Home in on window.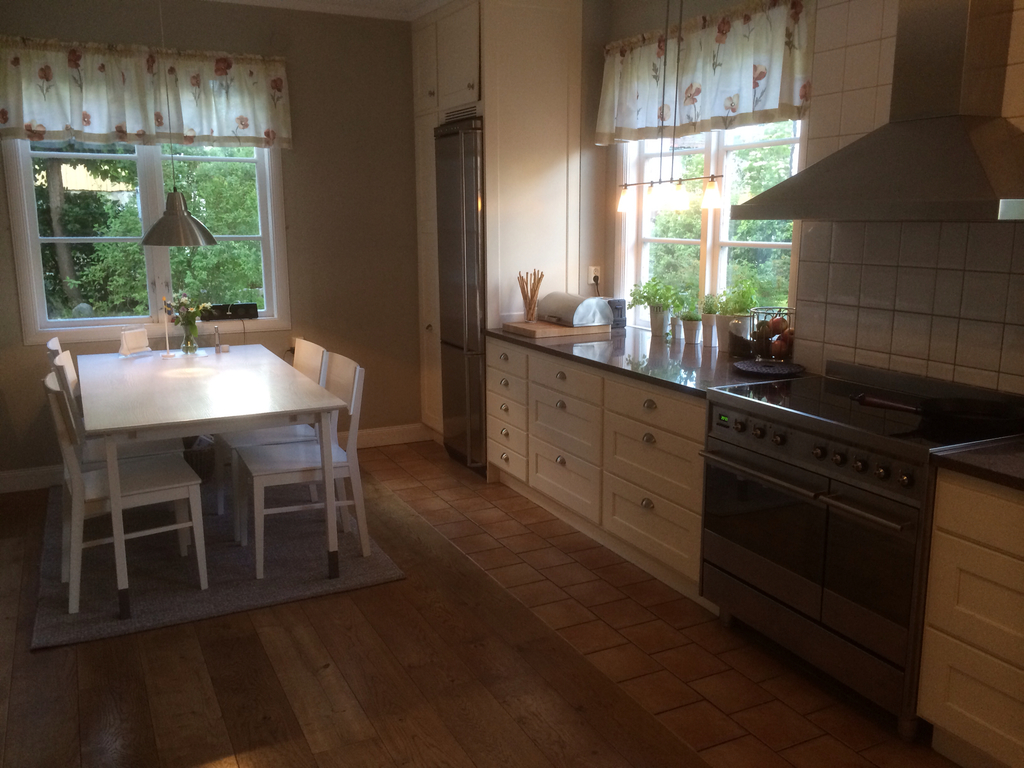
Homed in at bbox=[38, 130, 220, 342].
